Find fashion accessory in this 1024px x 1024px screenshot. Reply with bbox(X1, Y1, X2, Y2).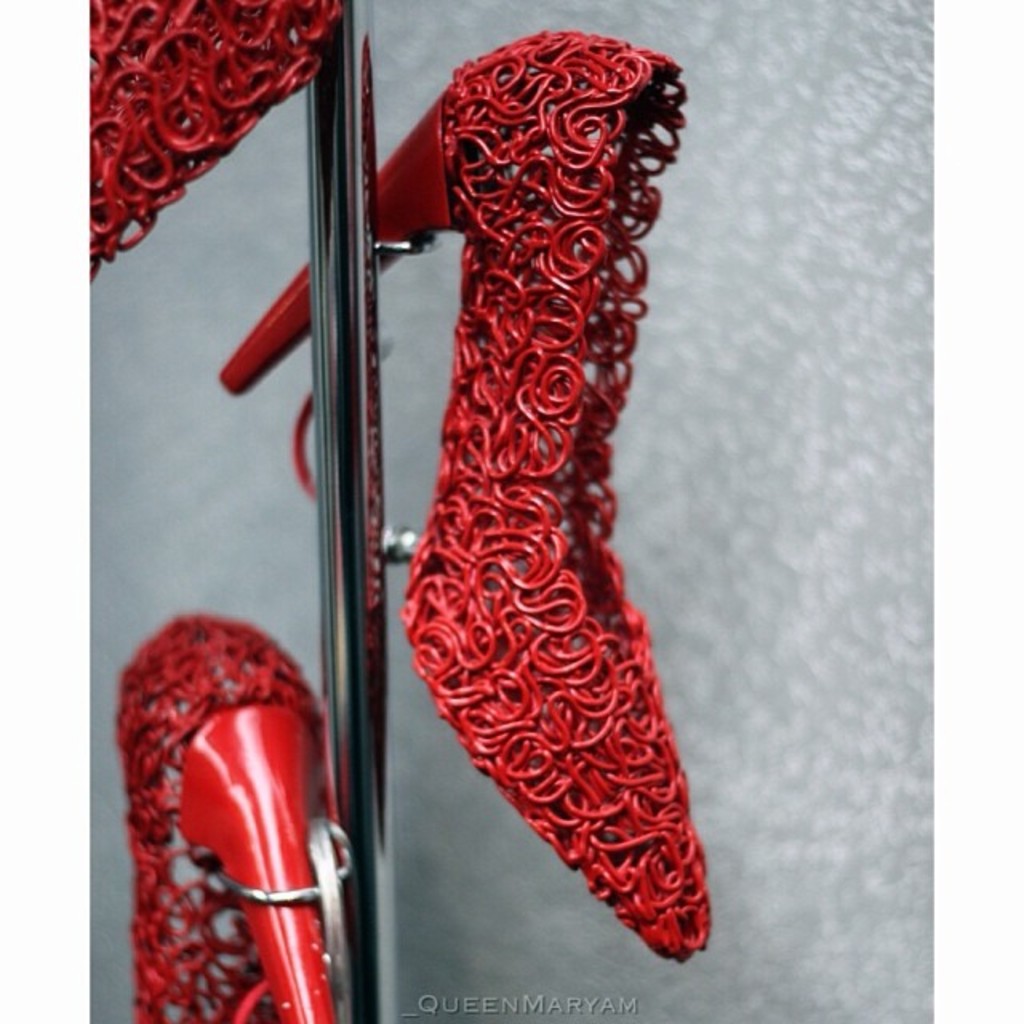
bbox(86, 0, 344, 299).
